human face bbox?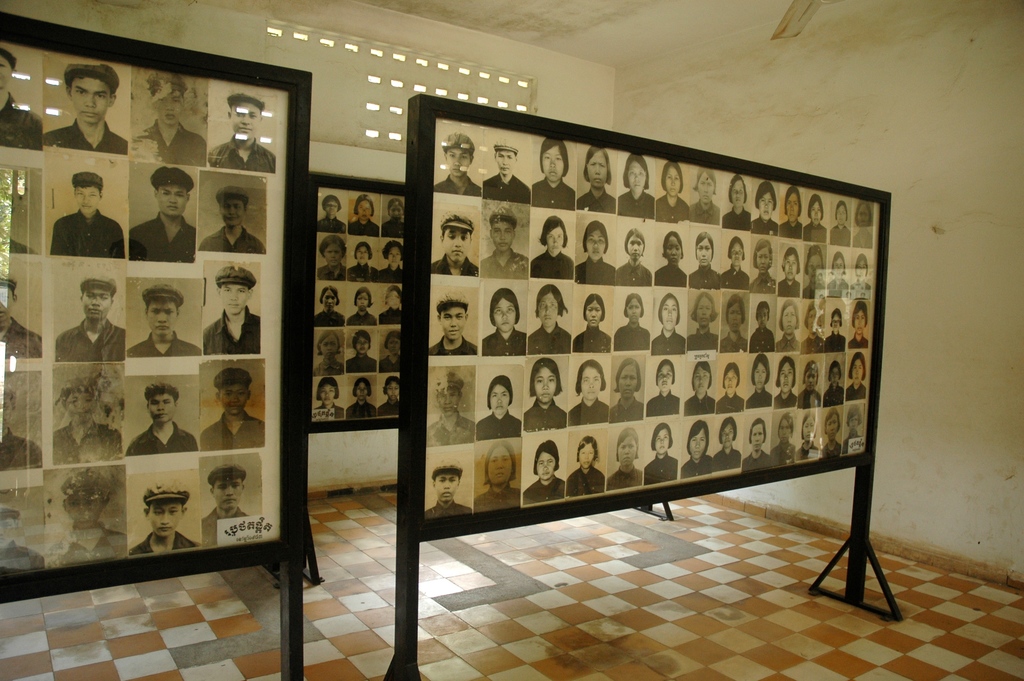
box=[0, 521, 13, 545]
